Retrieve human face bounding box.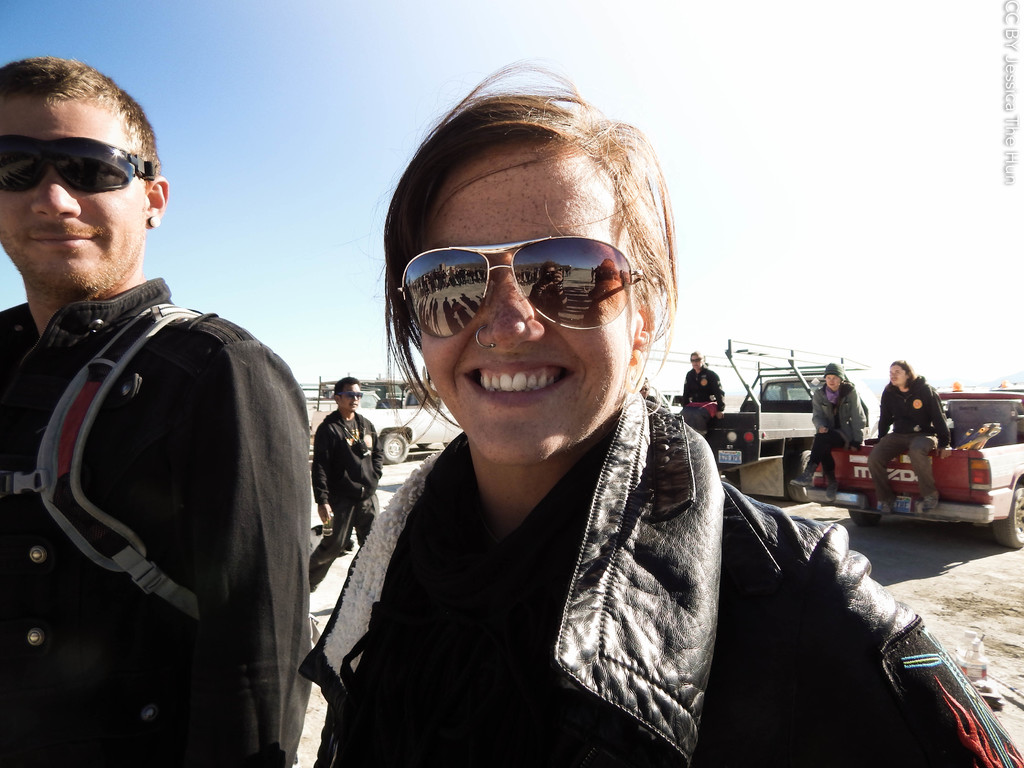
Bounding box: l=637, t=387, r=648, b=400.
